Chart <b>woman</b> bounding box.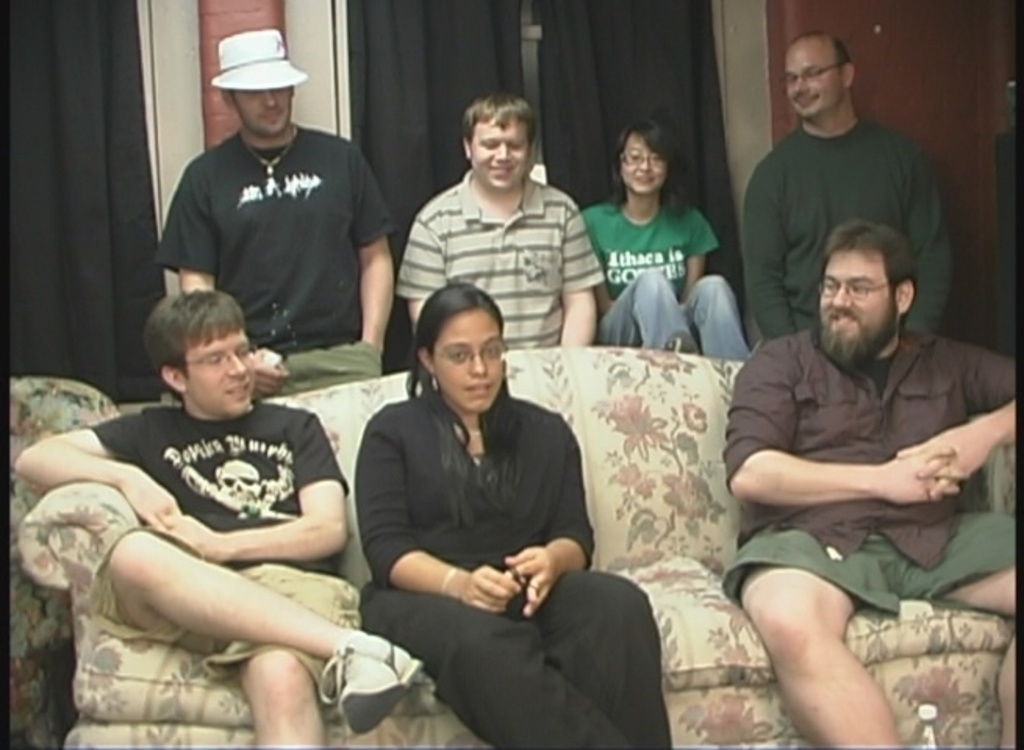
Charted: 578/117/747/355.
